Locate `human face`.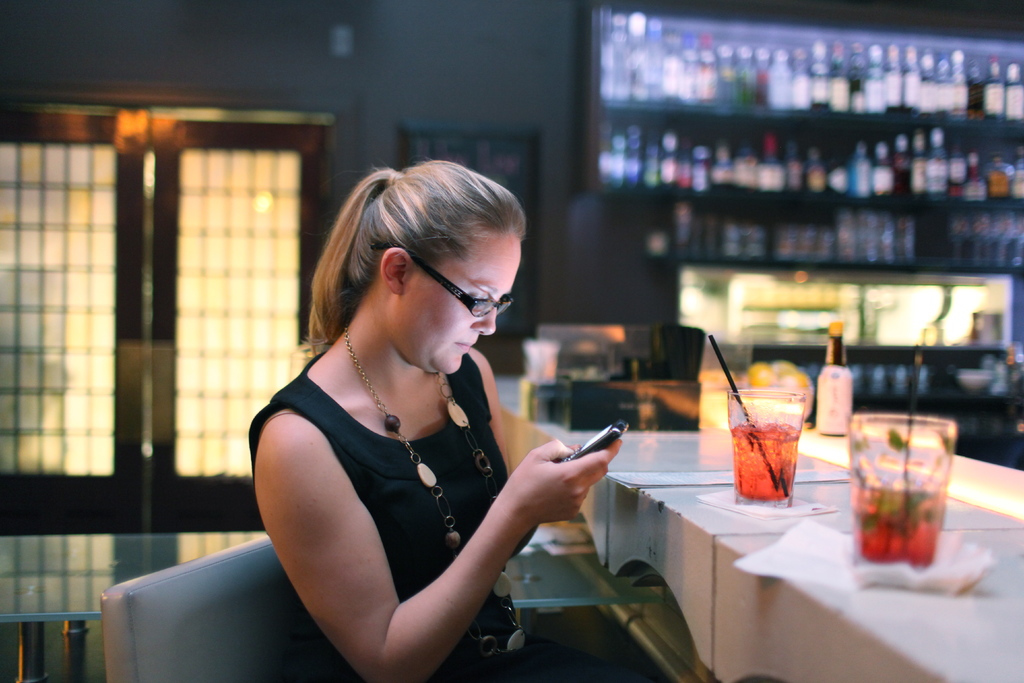
Bounding box: rect(403, 251, 521, 378).
